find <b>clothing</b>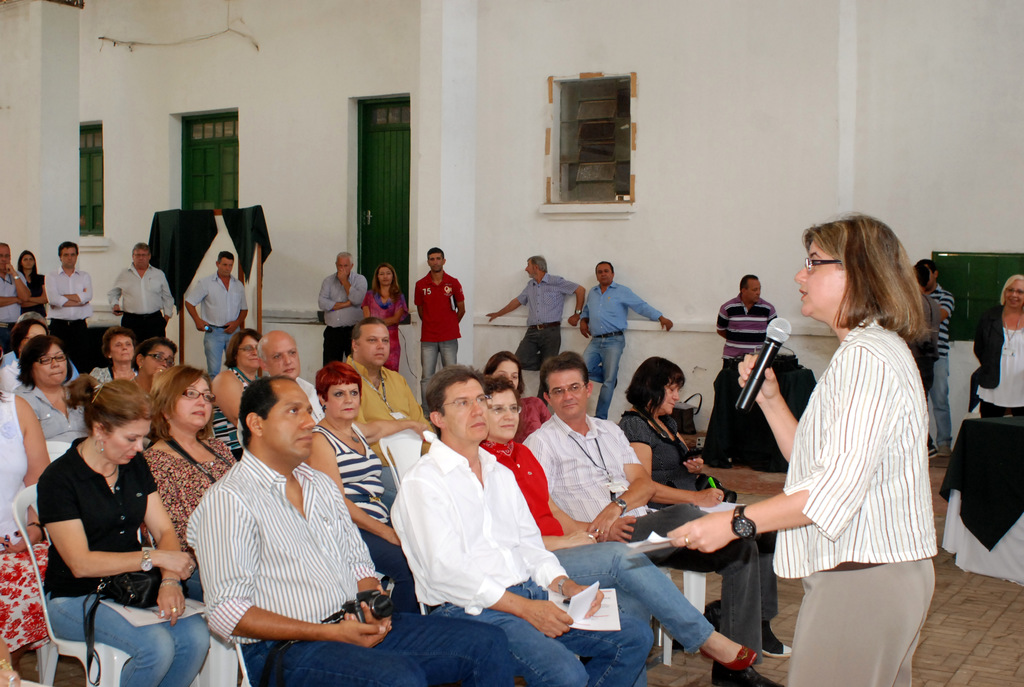
box=[772, 316, 938, 686]
